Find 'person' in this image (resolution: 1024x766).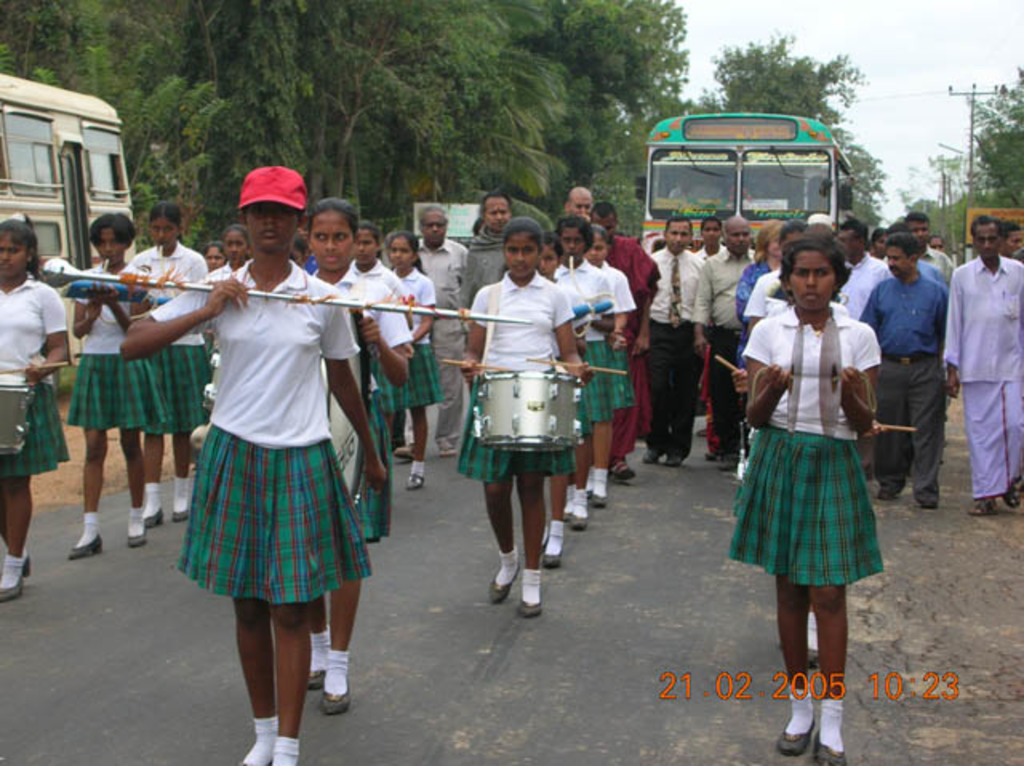
{"left": 691, "top": 208, "right": 728, "bottom": 285}.
